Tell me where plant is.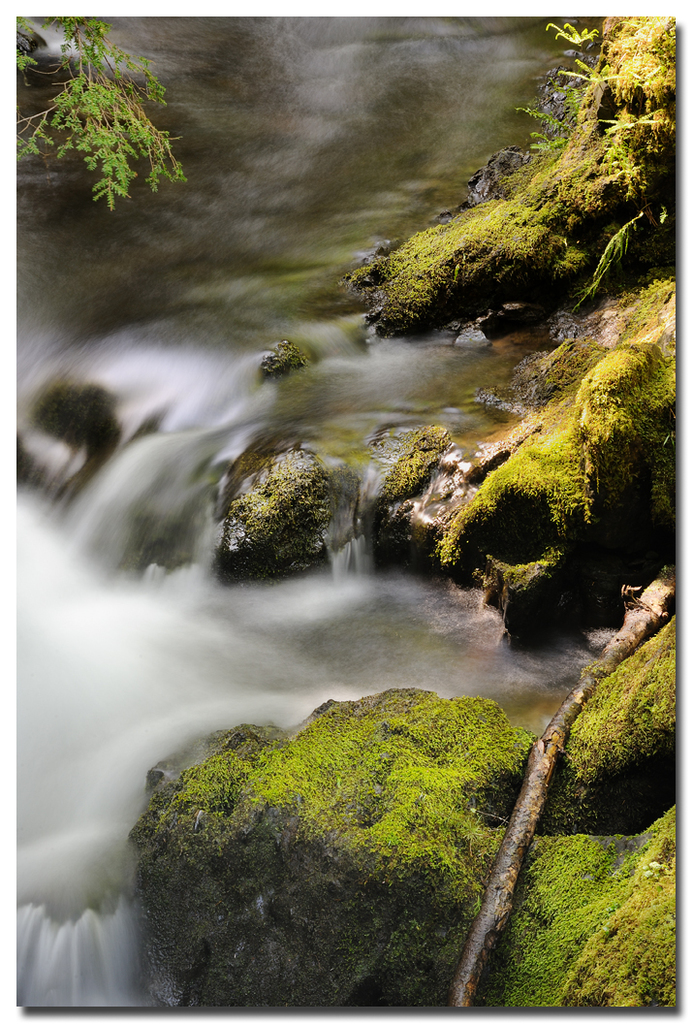
plant is at 25:24:203:221.
